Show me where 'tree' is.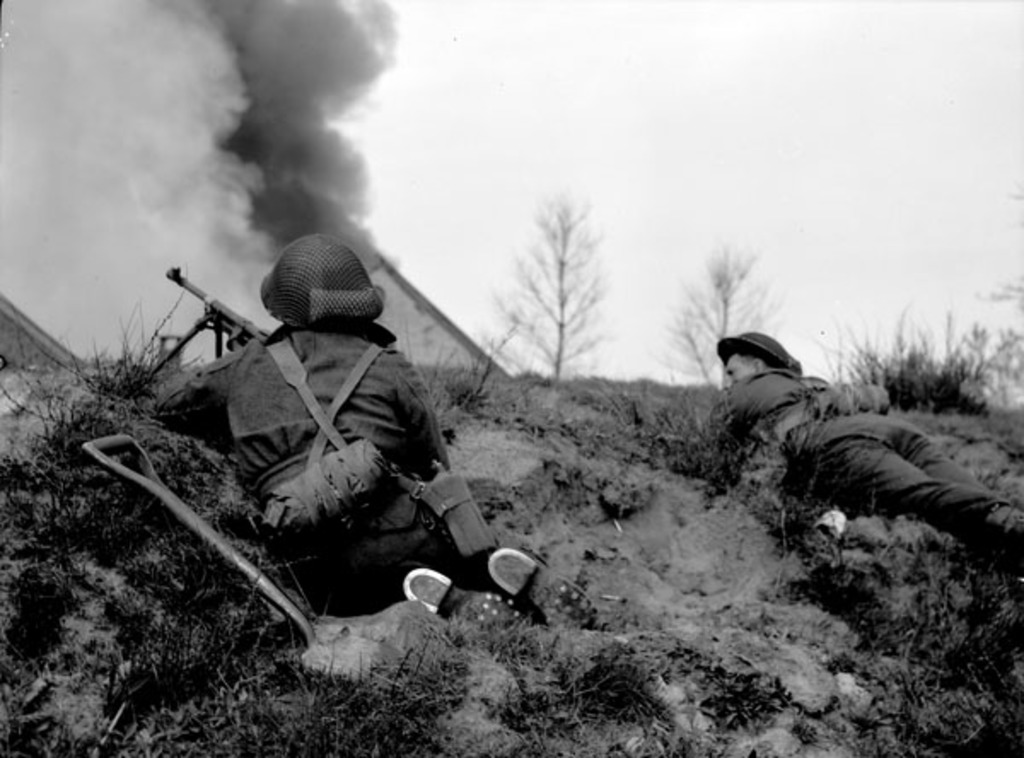
'tree' is at select_region(660, 236, 783, 391).
